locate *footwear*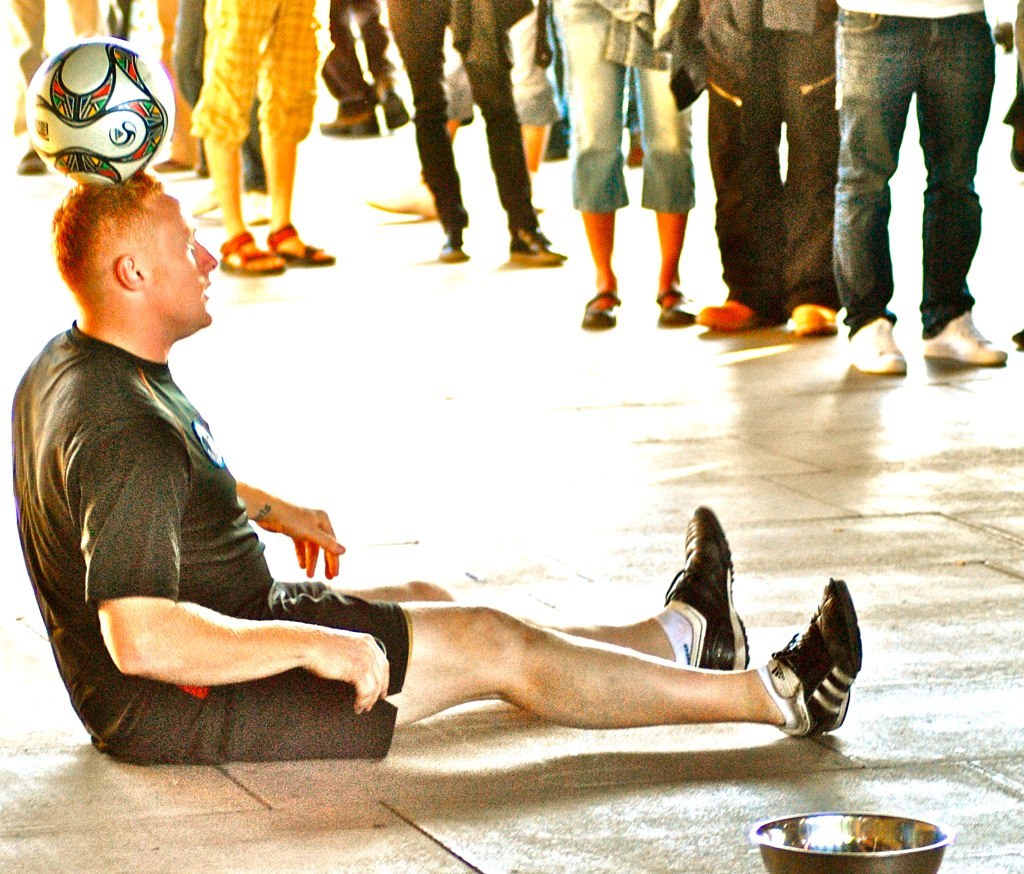
detection(315, 113, 374, 135)
